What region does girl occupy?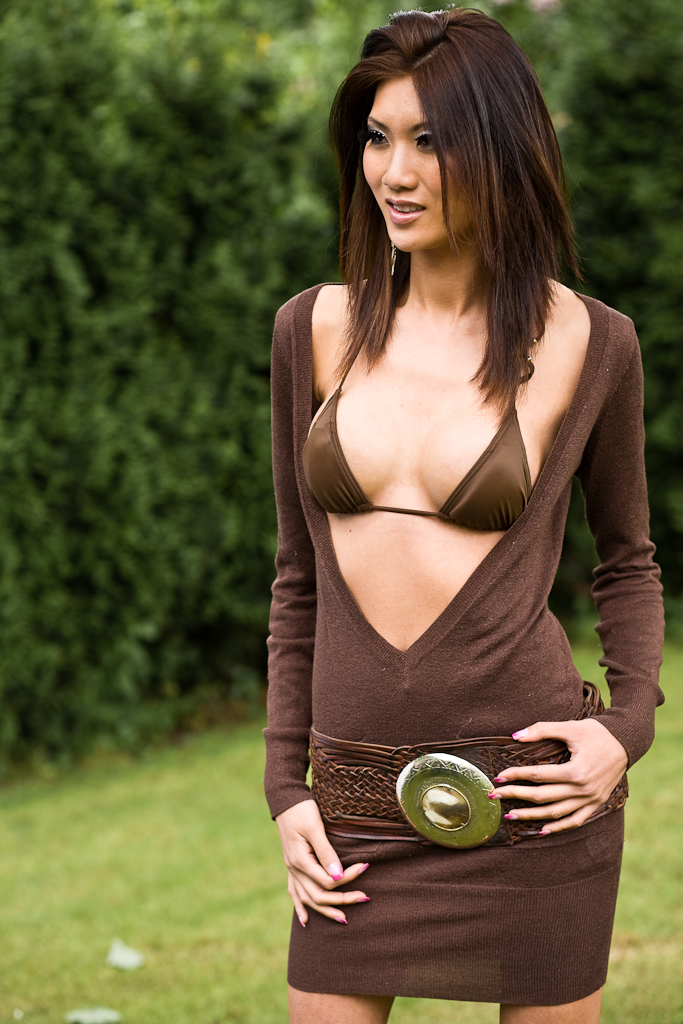
locate(264, 5, 663, 1023).
